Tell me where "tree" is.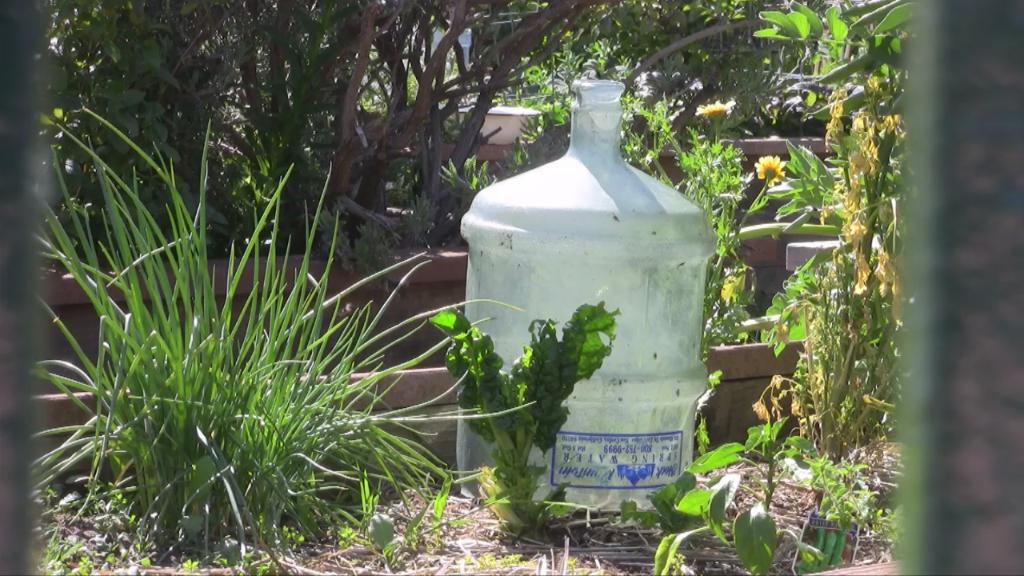
"tree" is at region(32, 0, 834, 298).
